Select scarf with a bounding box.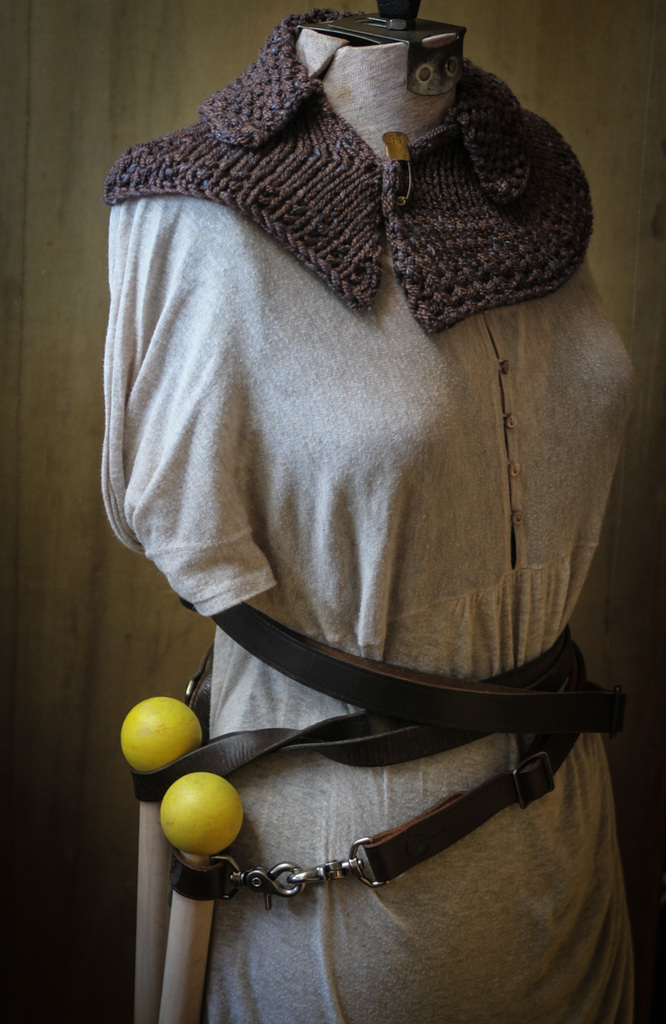
98:11:596:339.
